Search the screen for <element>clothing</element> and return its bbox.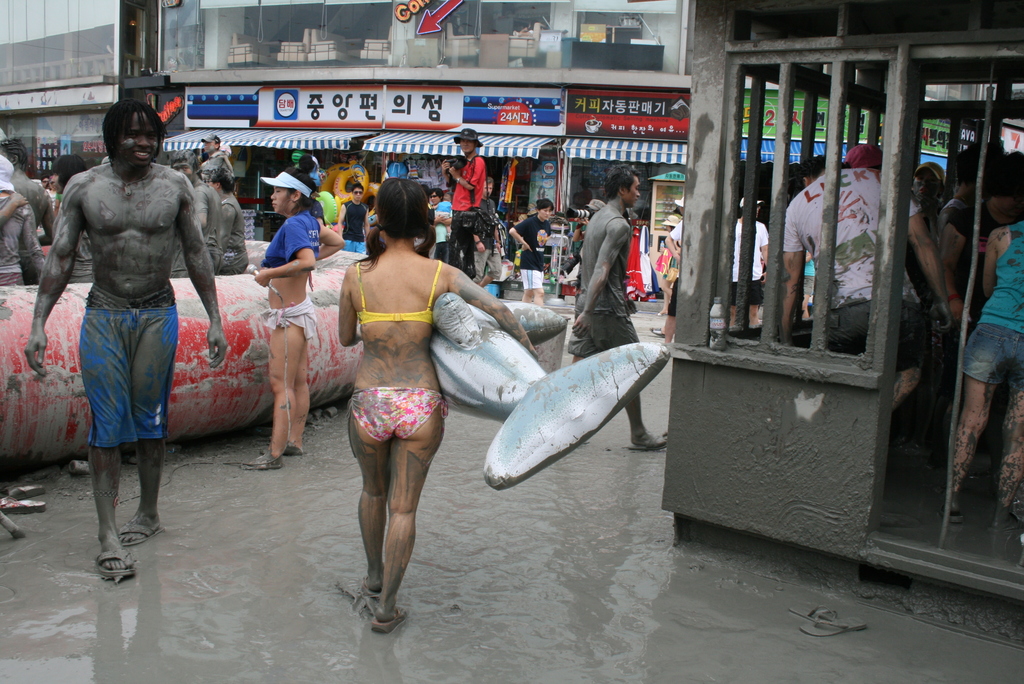
Found: <bbox>735, 217, 767, 301</bbox>.
